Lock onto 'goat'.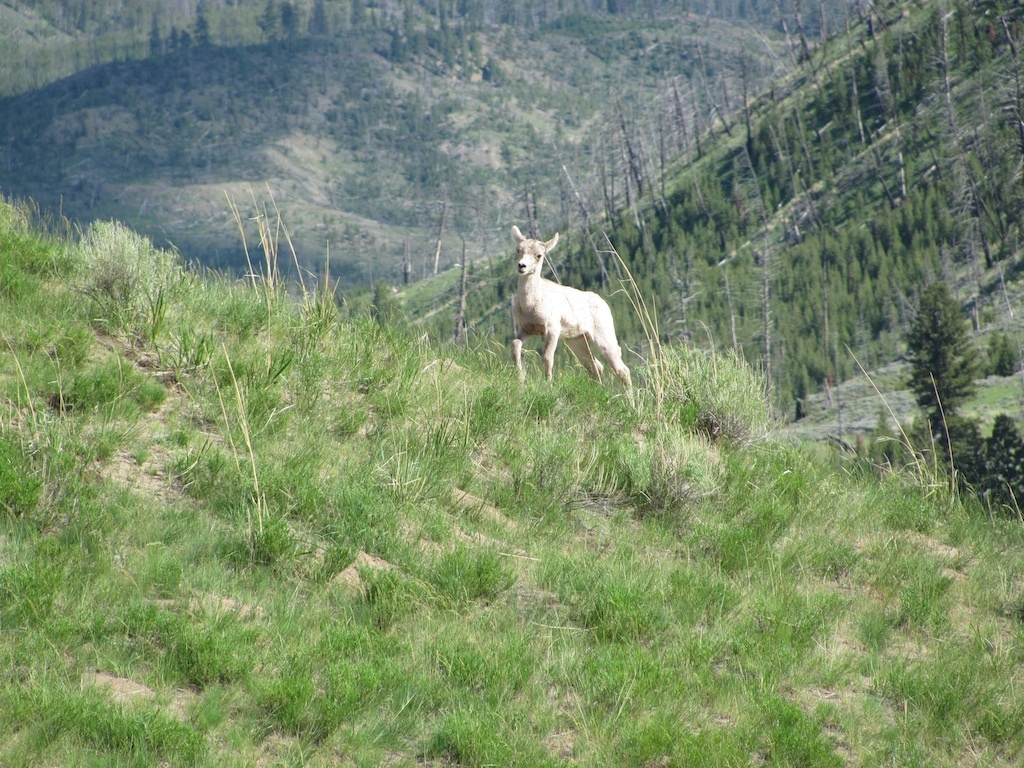
Locked: l=498, t=225, r=631, b=407.
